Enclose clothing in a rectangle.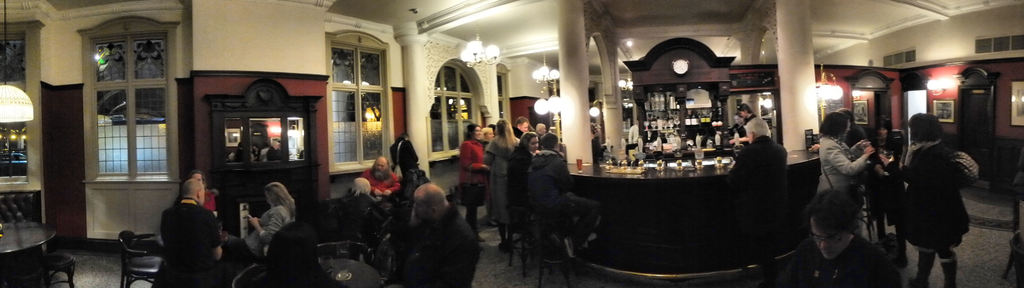
<box>317,187,370,237</box>.
